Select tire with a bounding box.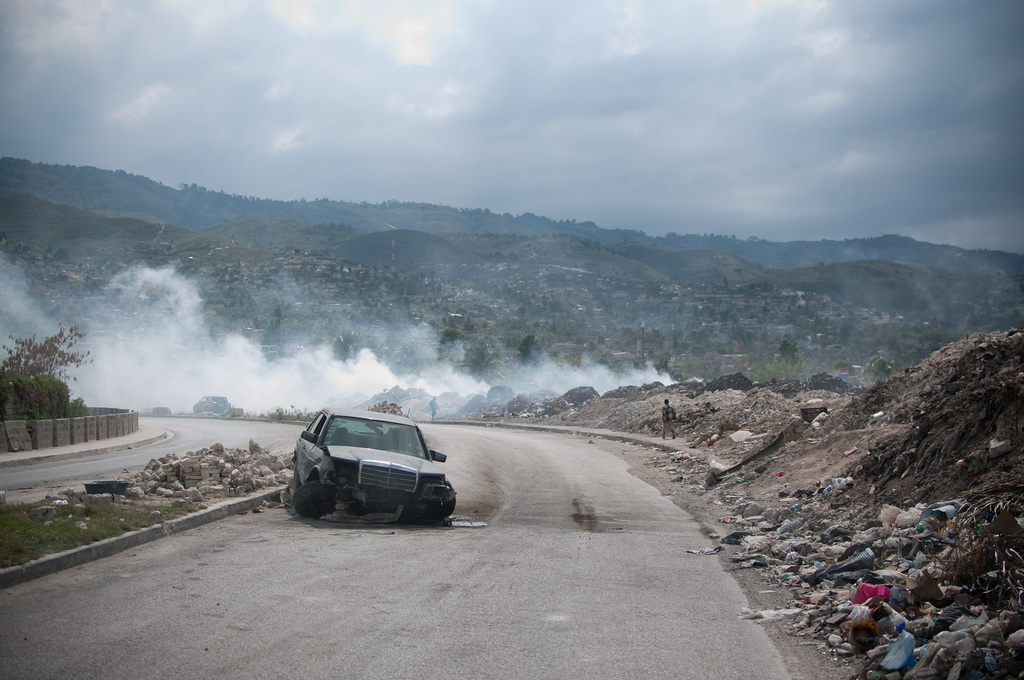
bbox=[290, 462, 300, 496].
